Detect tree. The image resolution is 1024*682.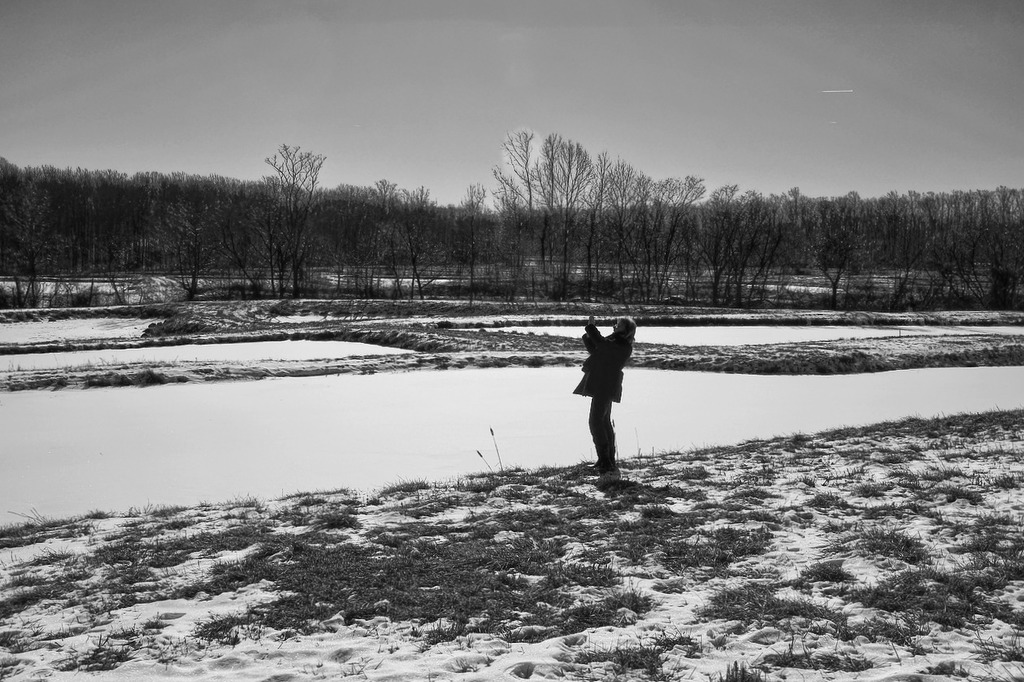
<region>737, 188, 761, 314</region>.
